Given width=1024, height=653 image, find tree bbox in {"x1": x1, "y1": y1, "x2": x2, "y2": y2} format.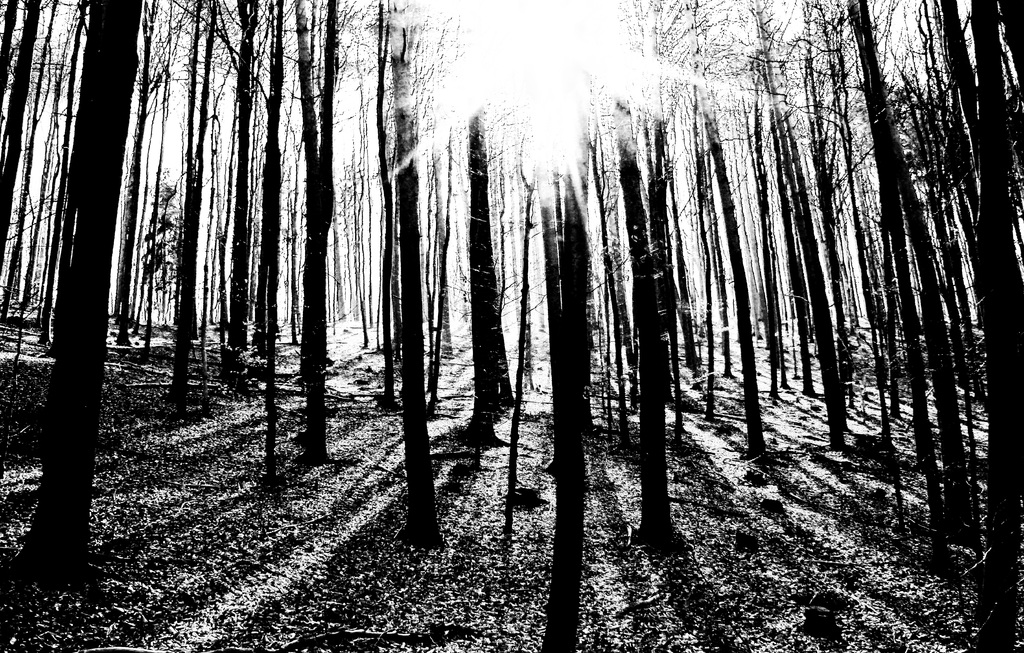
{"x1": 364, "y1": 0, "x2": 388, "y2": 401}.
